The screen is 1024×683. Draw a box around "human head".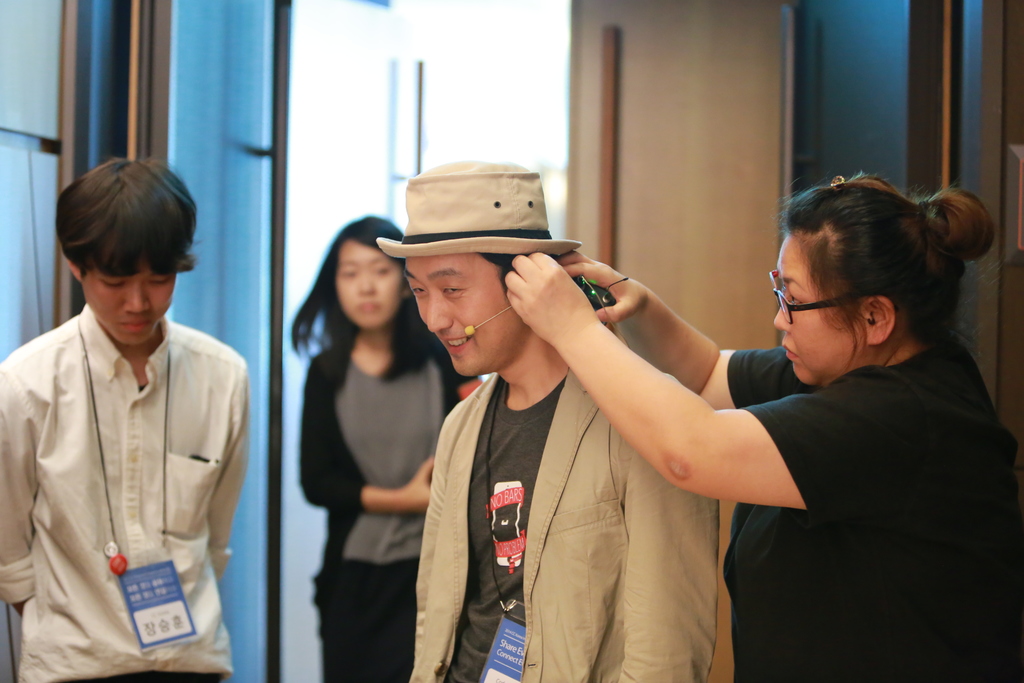
749 160 985 382.
